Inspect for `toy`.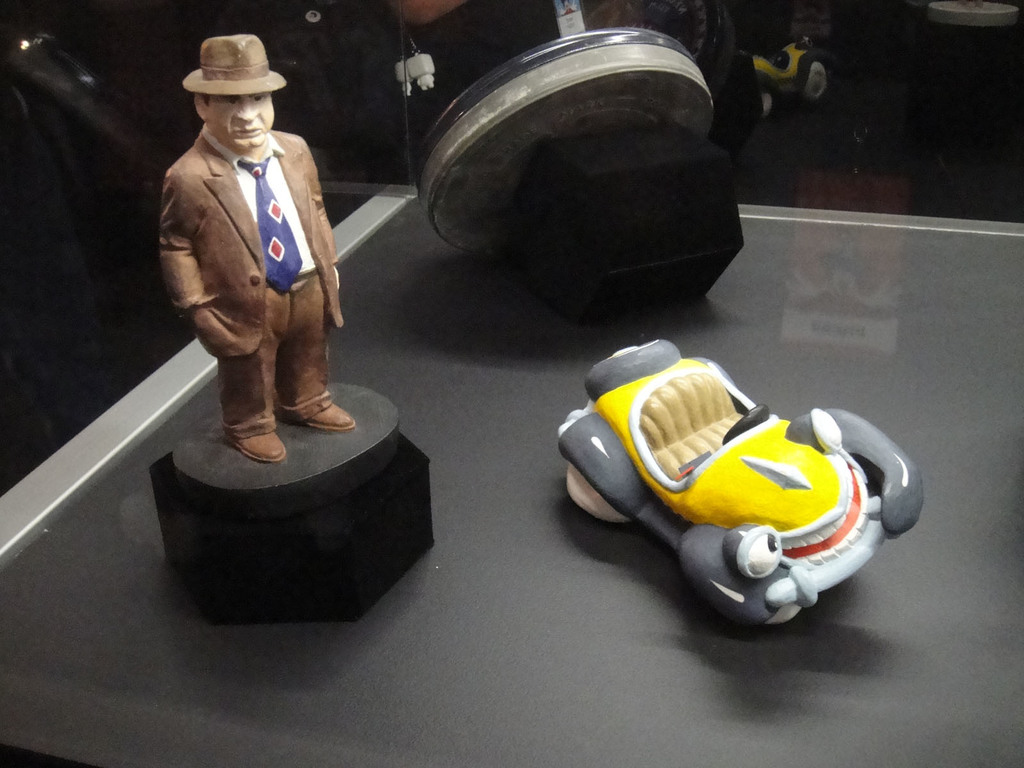
Inspection: detection(548, 331, 942, 634).
